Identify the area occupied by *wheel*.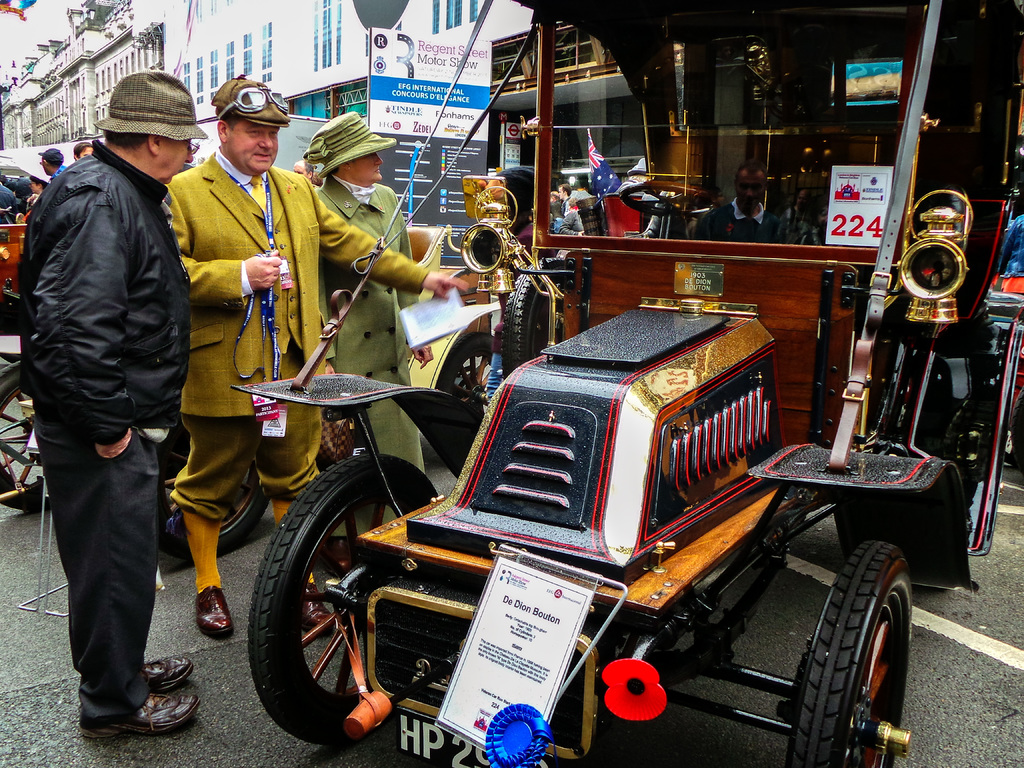
Area: [left=435, top=331, right=490, bottom=413].
